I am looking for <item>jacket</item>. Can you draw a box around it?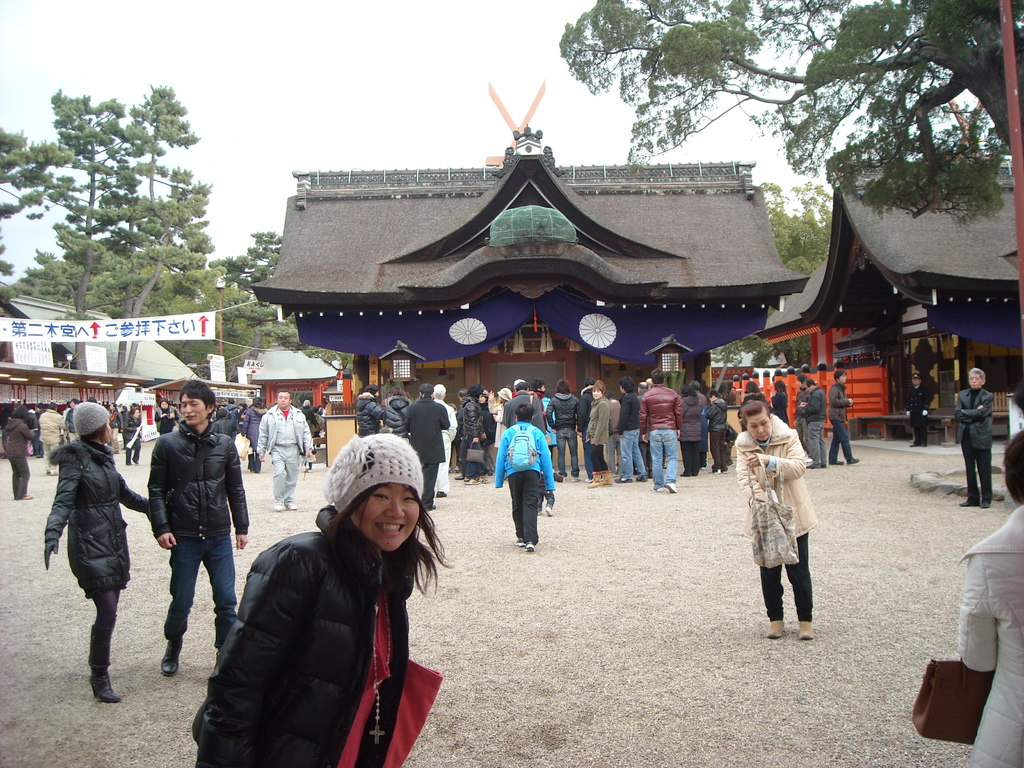
Sure, the bounding box is BBox(296, 404, 312, 419).
